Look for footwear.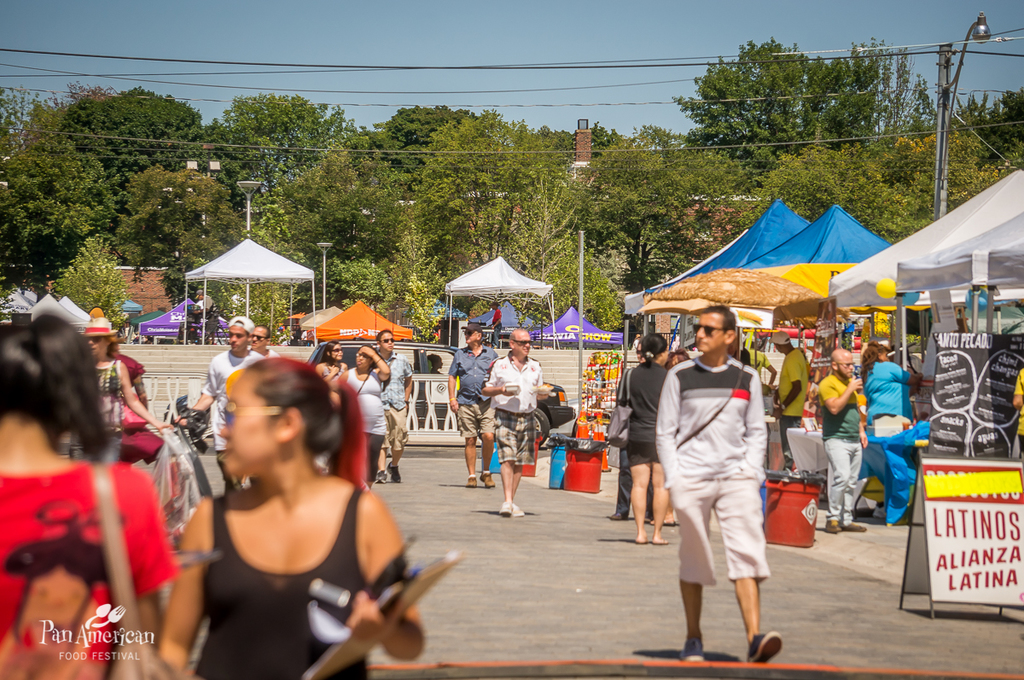
Found: 873:505:887:517.
